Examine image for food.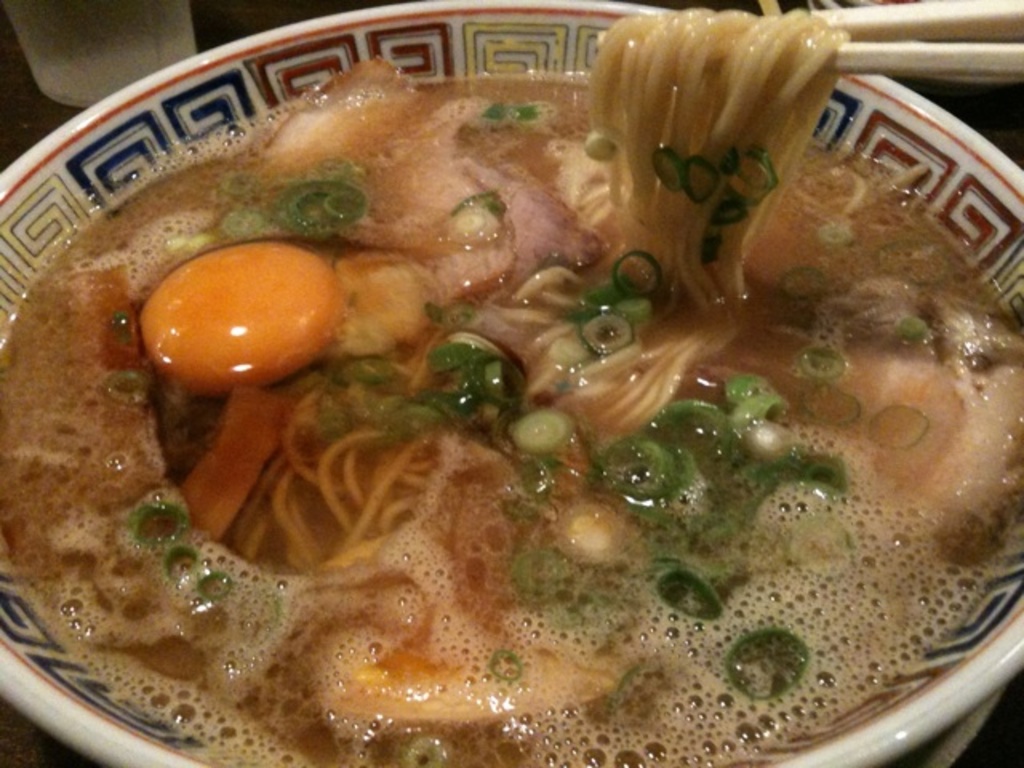
Examination result: pyautogui.locateOnScreen(0, 35, 1023, 736).
